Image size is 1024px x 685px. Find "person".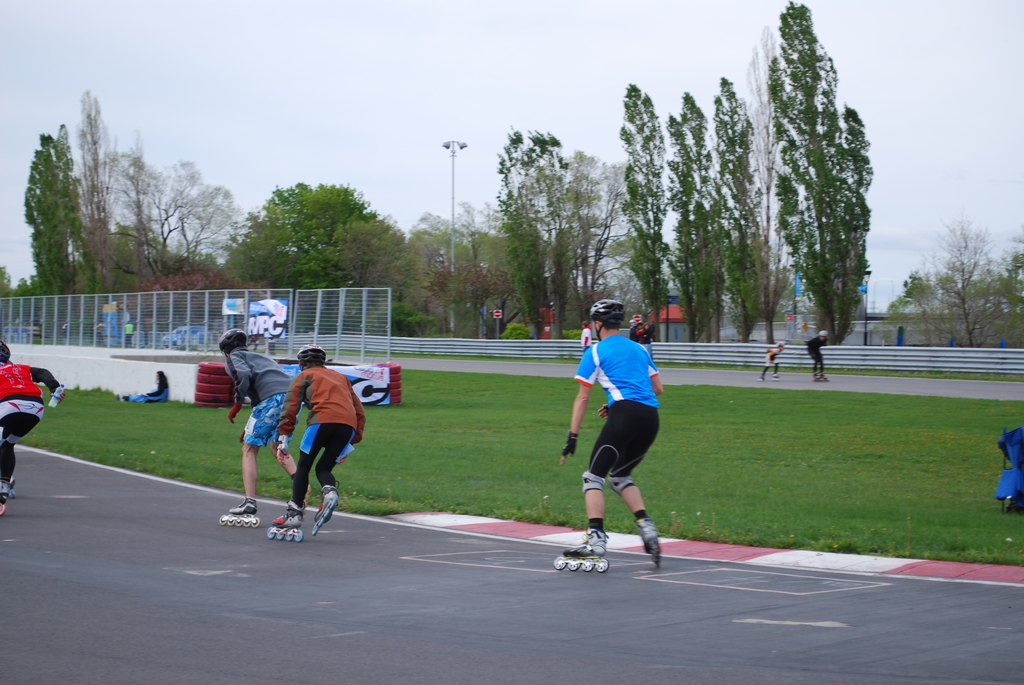
crop(806, 329, 829, 383).
